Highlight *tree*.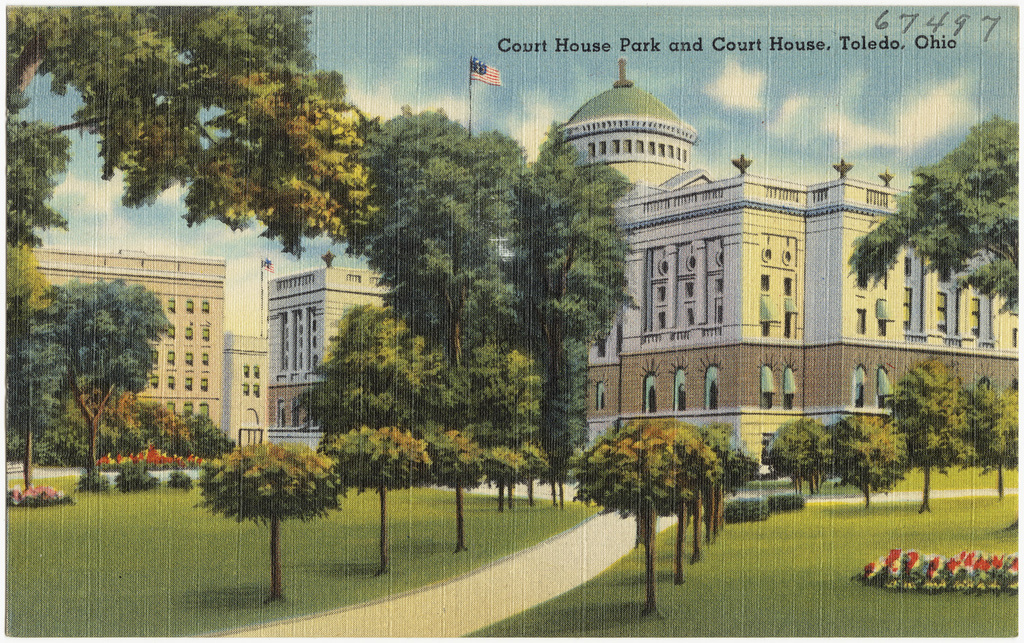
Highlighted region: bbox(332, 423, 419, 564).
